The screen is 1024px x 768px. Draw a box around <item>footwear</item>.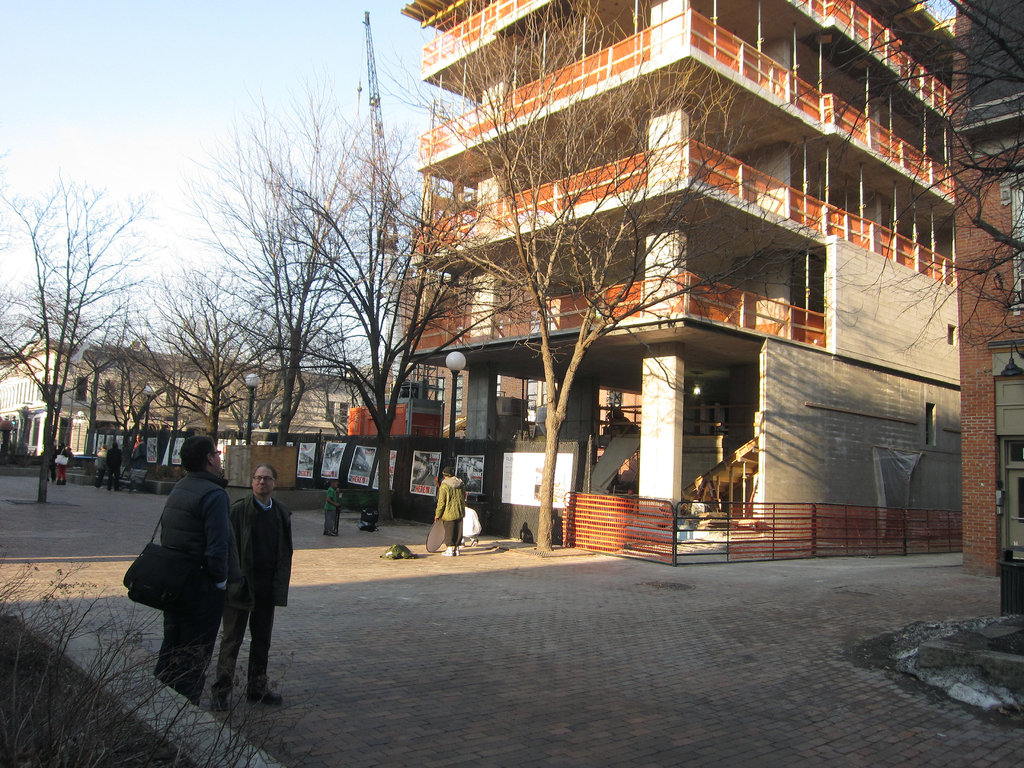
select_region(253, 680, 284, 709).
